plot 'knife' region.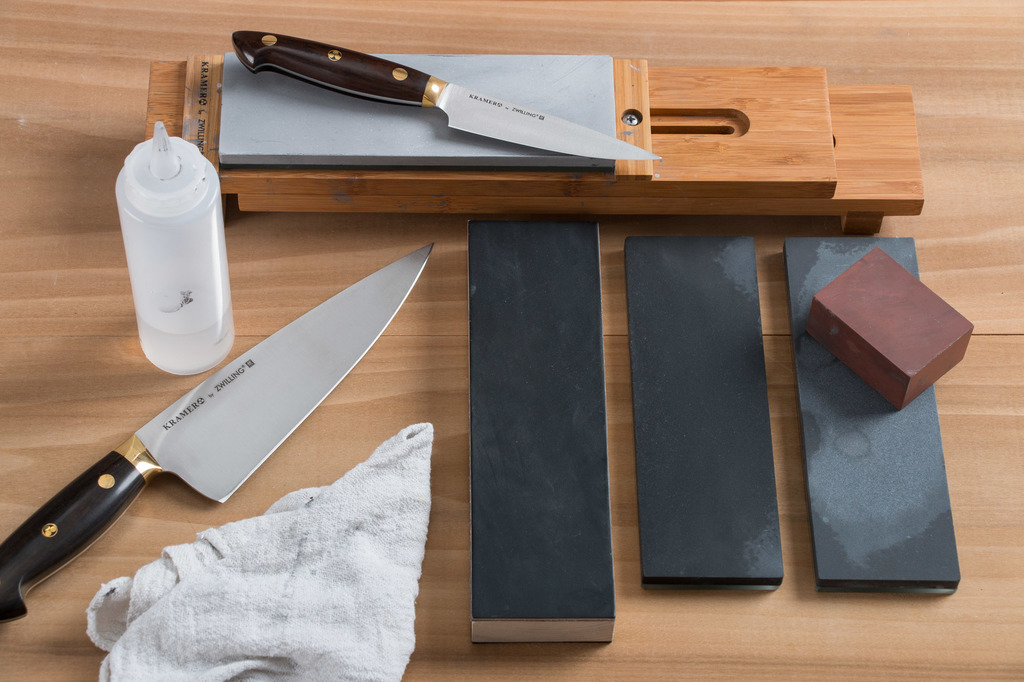
Plotted at 0:241:436:633.
